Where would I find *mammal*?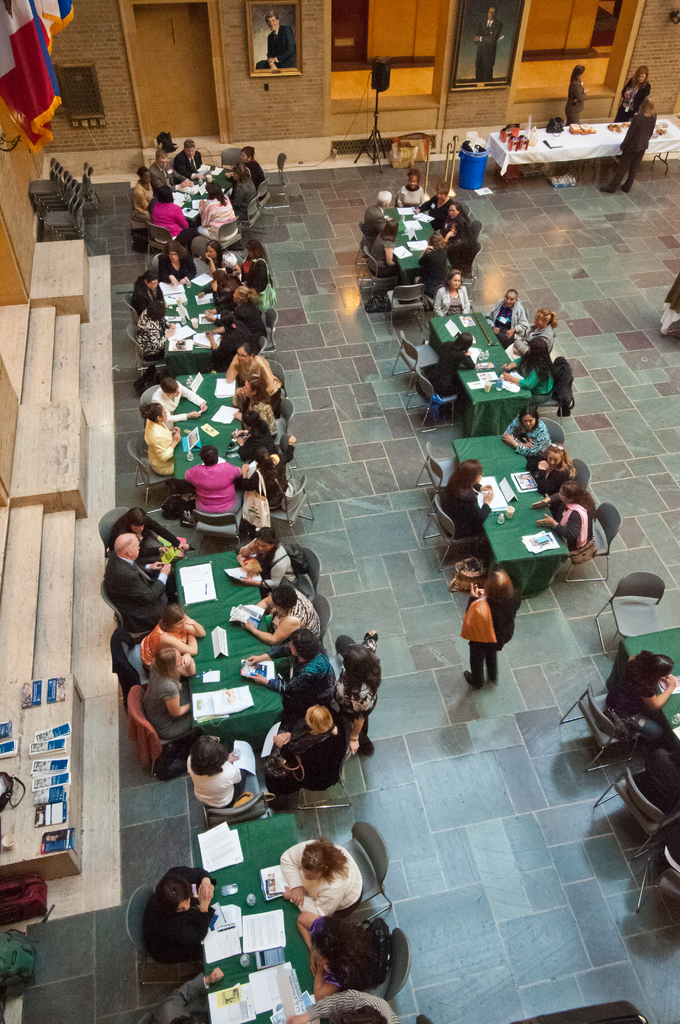
At <bbox>297, 896, 394, 1000</bbox>.
